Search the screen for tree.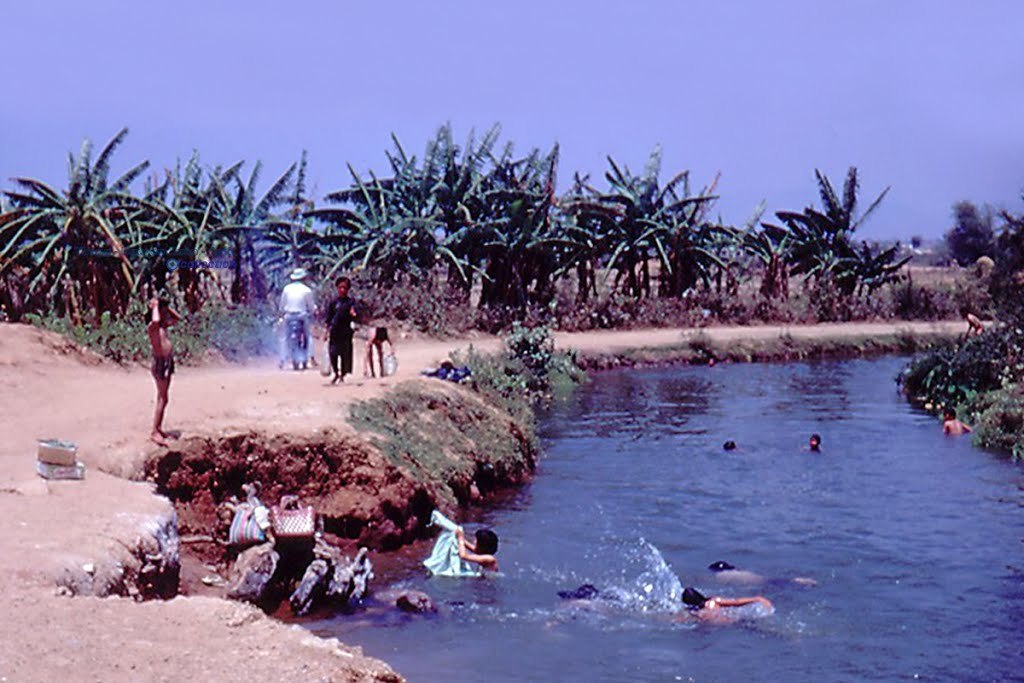
Found at region(0, 124, 192, 329).
